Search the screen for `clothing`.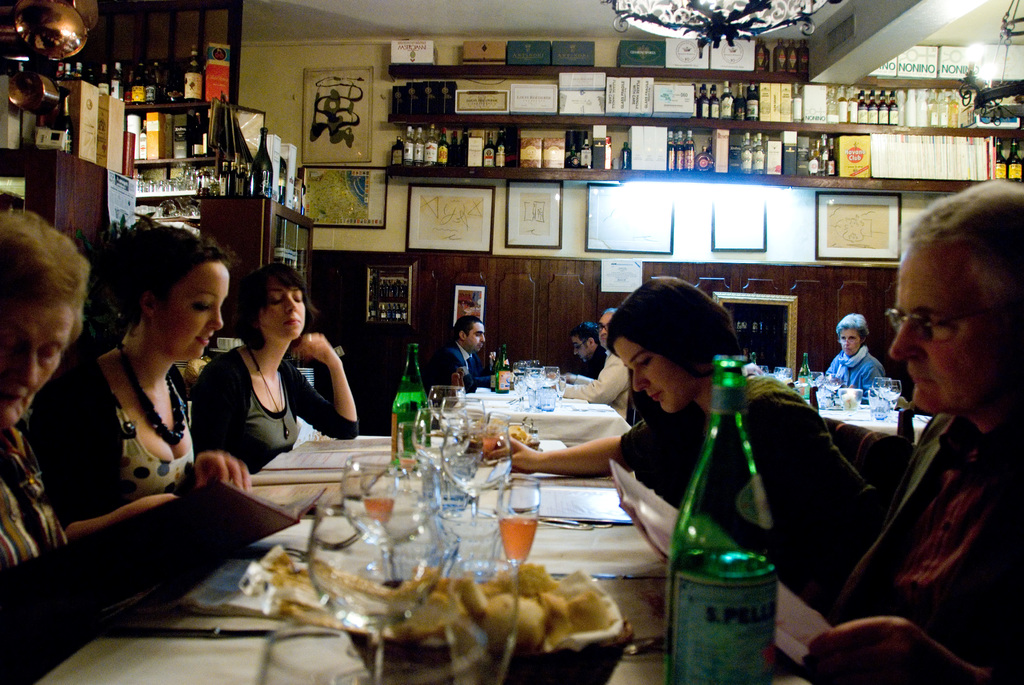
Found at [0,422,65,670].
